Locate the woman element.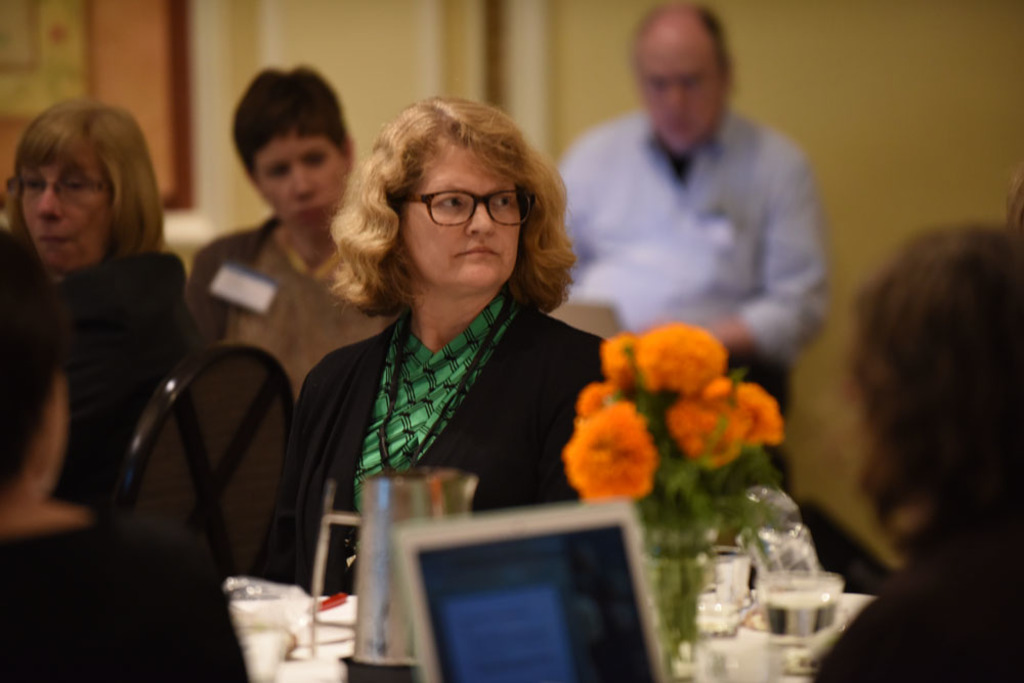
Element bbox: [253, 84, 645, 606].
